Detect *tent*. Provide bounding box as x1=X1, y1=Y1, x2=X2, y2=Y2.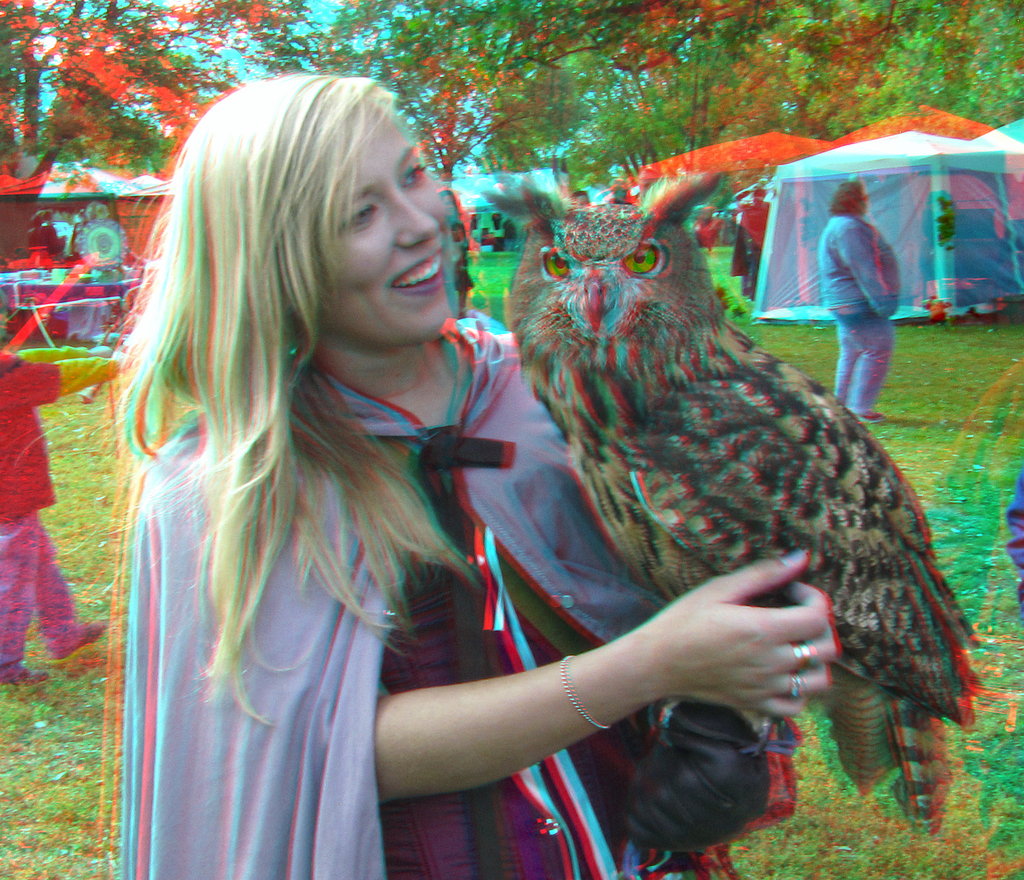
x1=745, y1=120, x2=1023, y2=336.
